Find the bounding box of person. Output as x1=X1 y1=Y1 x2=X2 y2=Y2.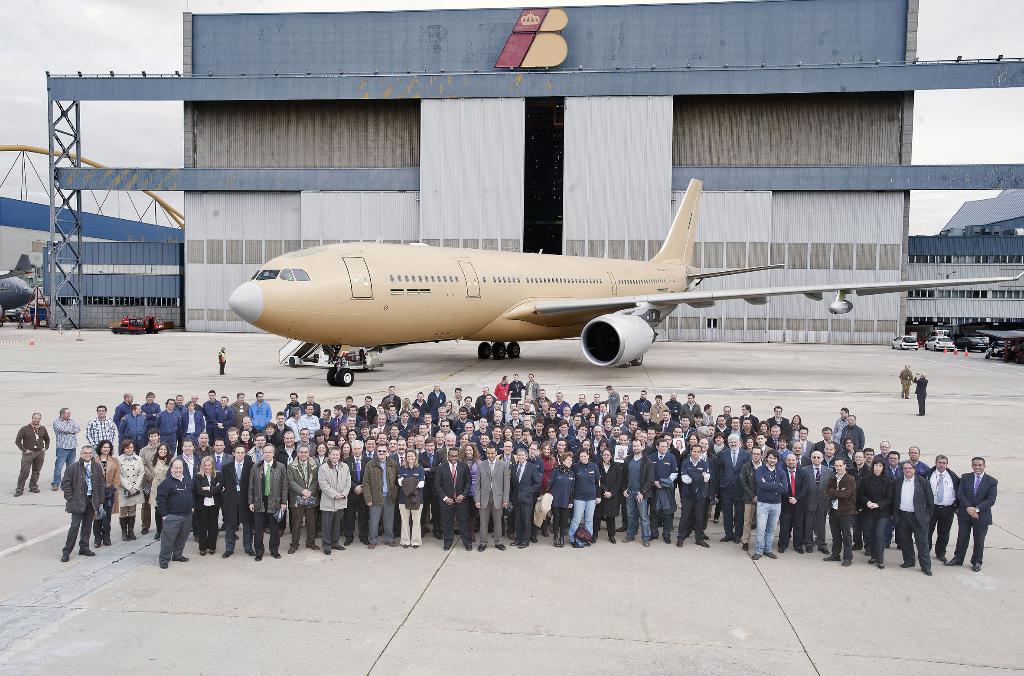
x1=333 y1=405 x2=348 y2=429.
